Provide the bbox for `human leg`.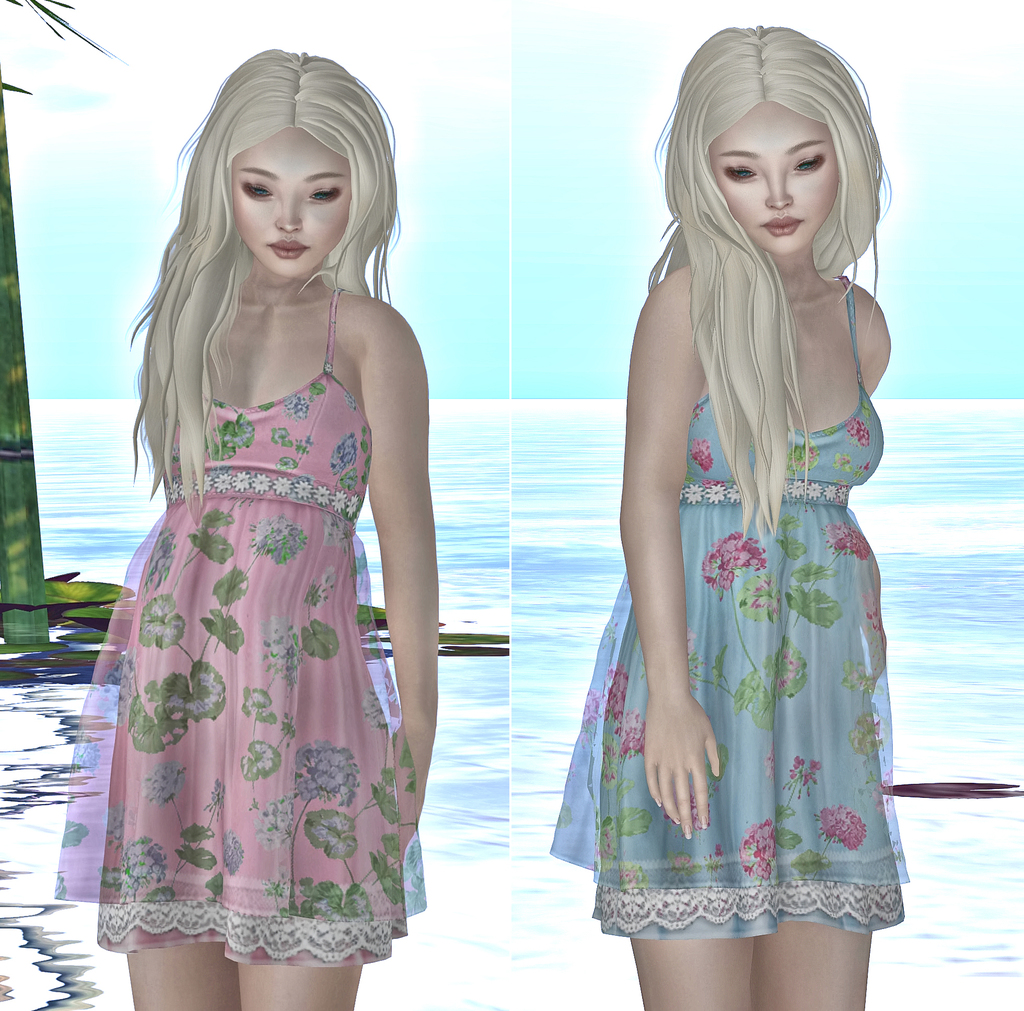
223,651,361,1010.
